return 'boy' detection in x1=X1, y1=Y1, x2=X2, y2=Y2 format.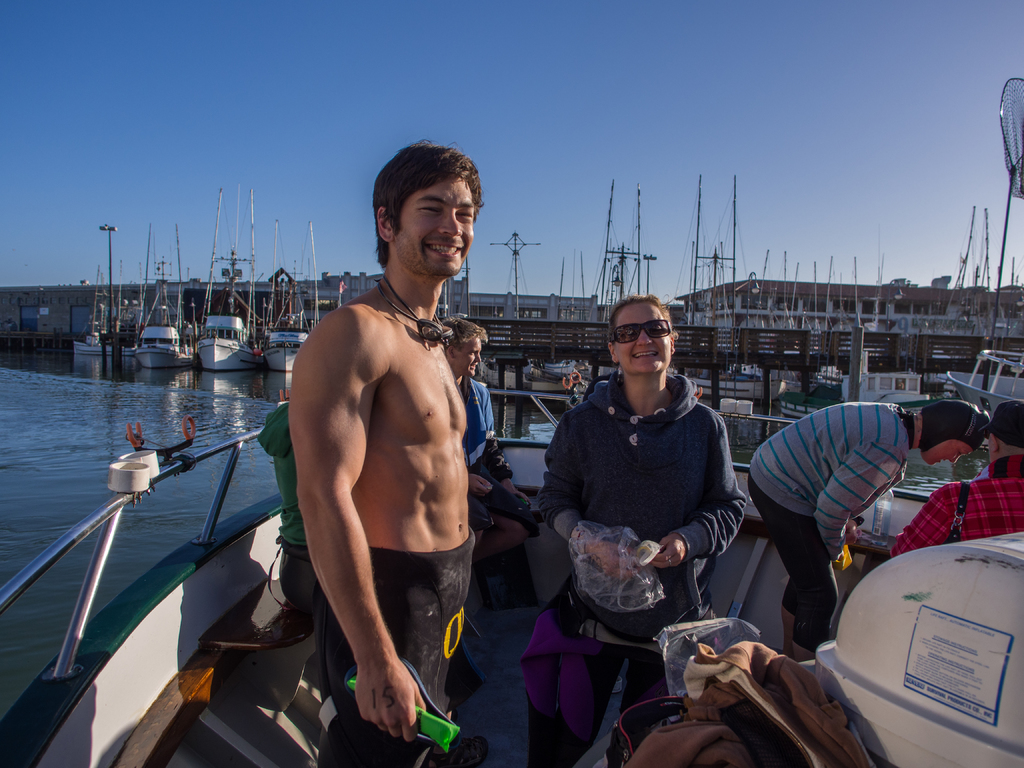
x1=442, y1=316, x2=540, y2=570.
